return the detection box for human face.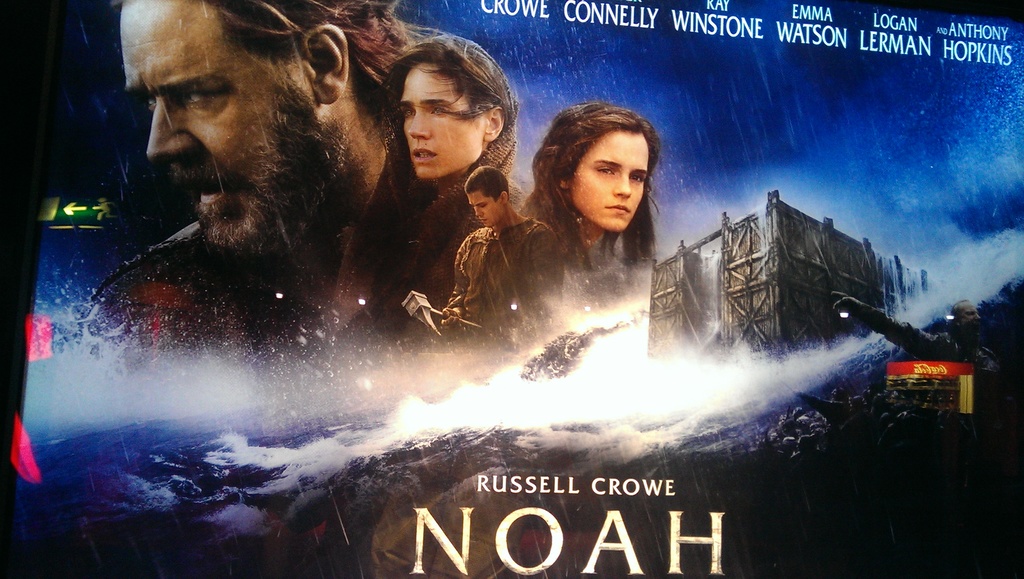
detection(124, 0, 312, 253).
